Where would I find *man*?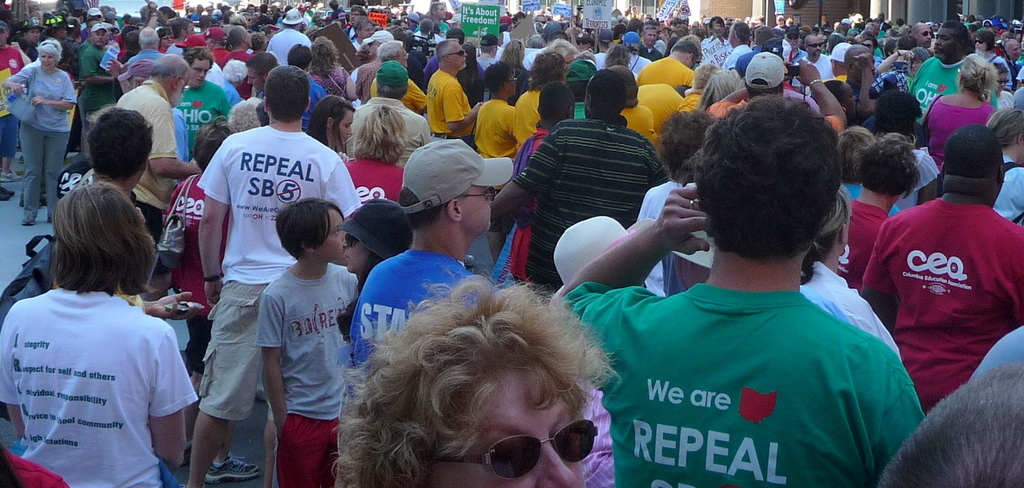
At bbox=[476, 67, 523, 159].
